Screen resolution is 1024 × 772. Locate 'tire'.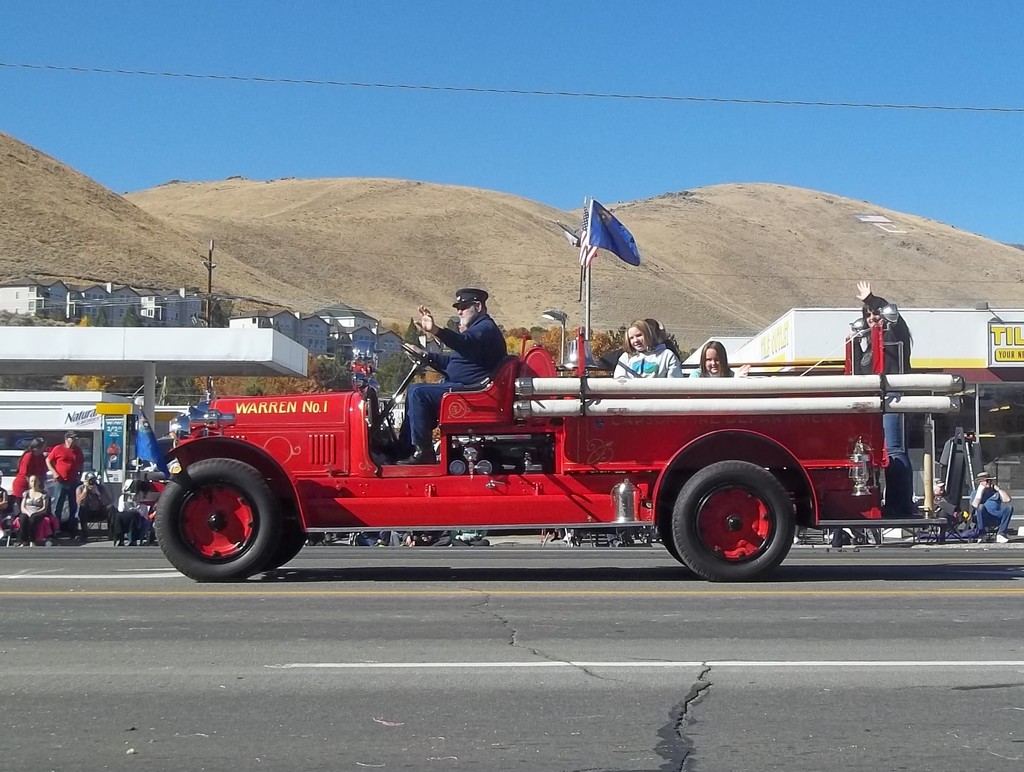
(265,480,306,570).
